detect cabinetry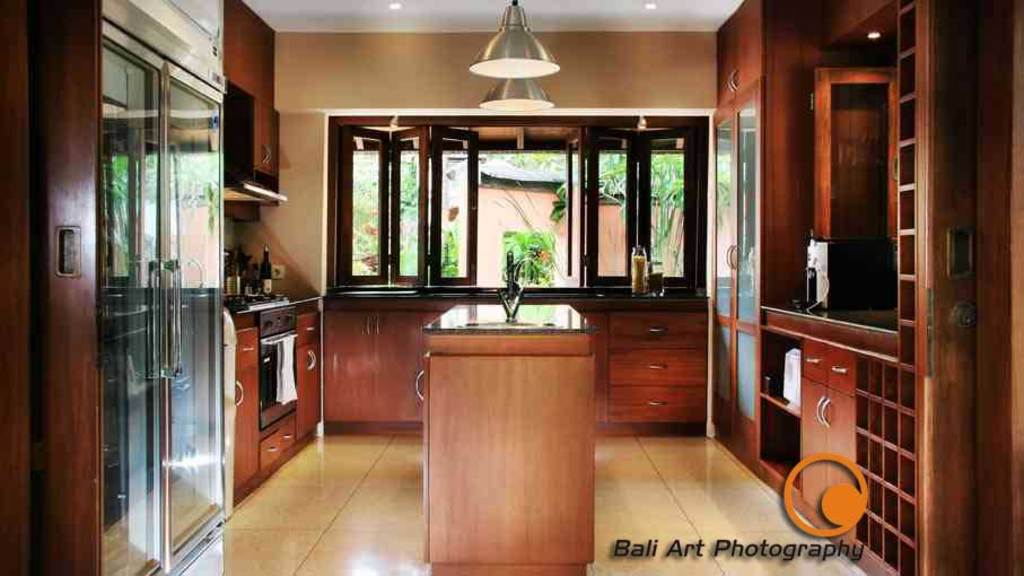
BBox(227, 286, 322, 521)
